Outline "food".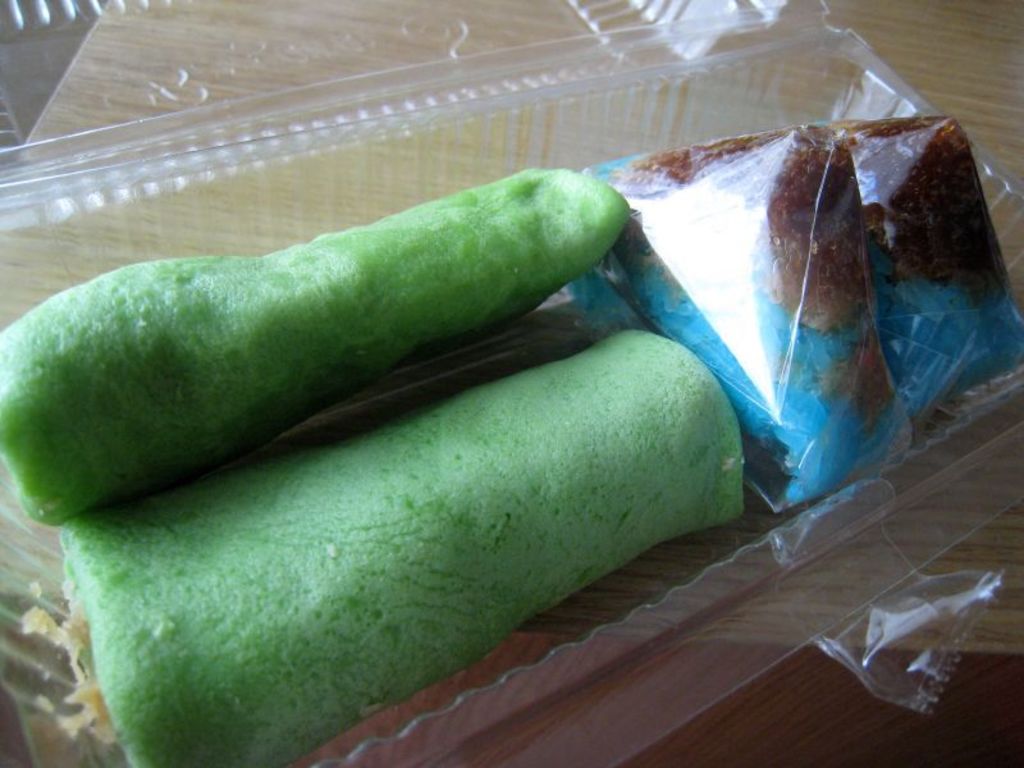
Outline: <box>566,119,915,516</box>.
